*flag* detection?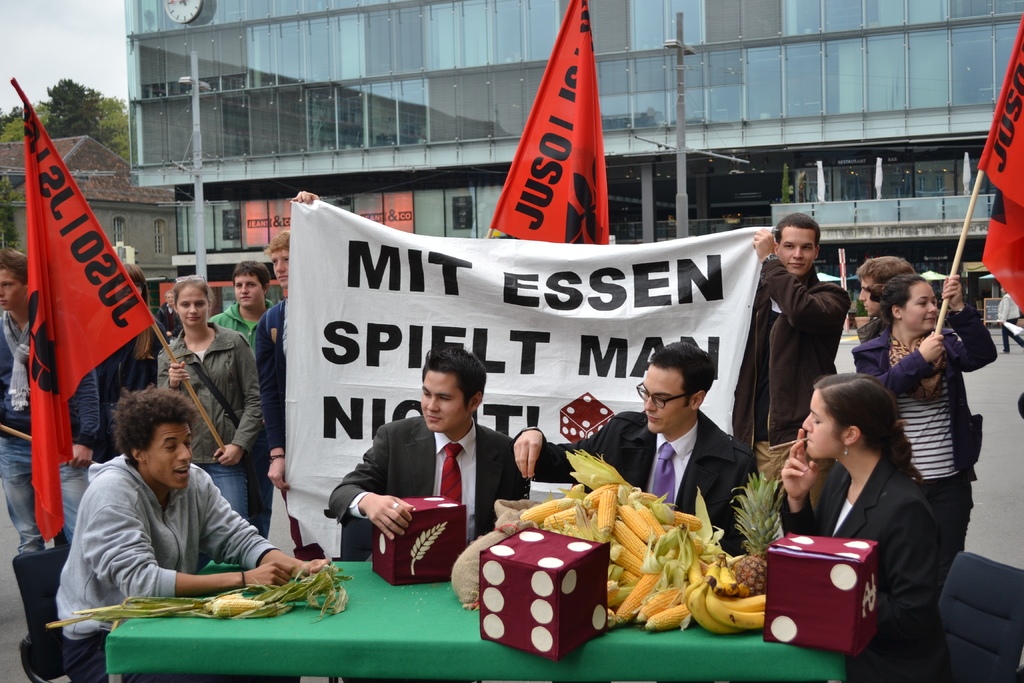
pyautogui.locateOnScreen(972, 0, 1023, 315)
